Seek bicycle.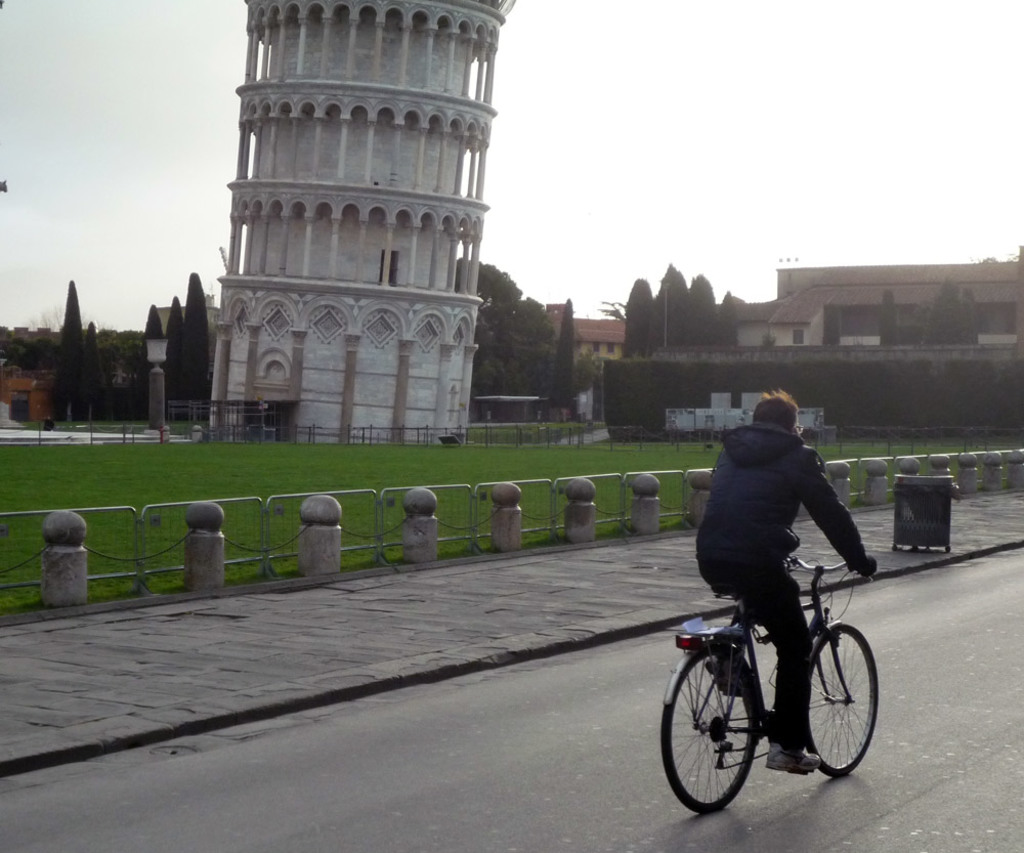
detection(655, 554, 879, 809).
